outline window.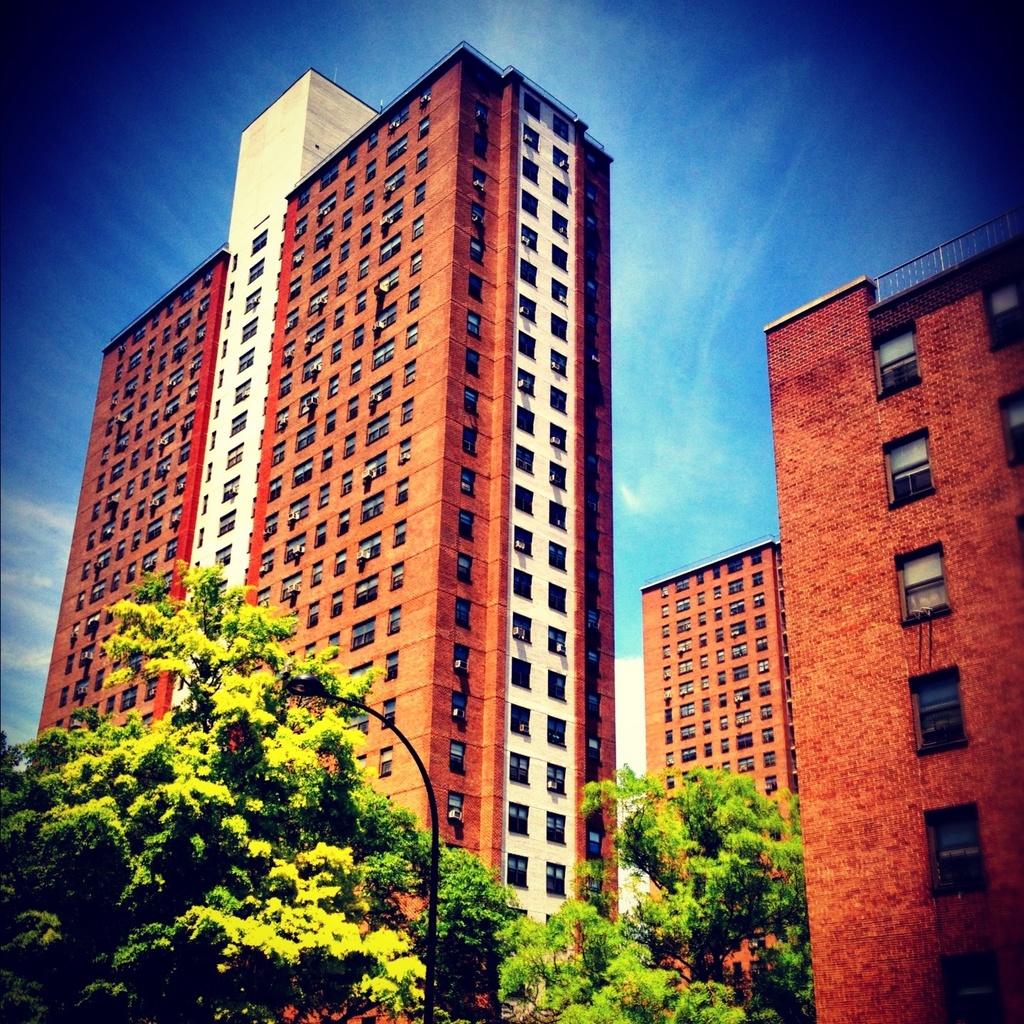
Outline: 554, 147, 567, 173.
